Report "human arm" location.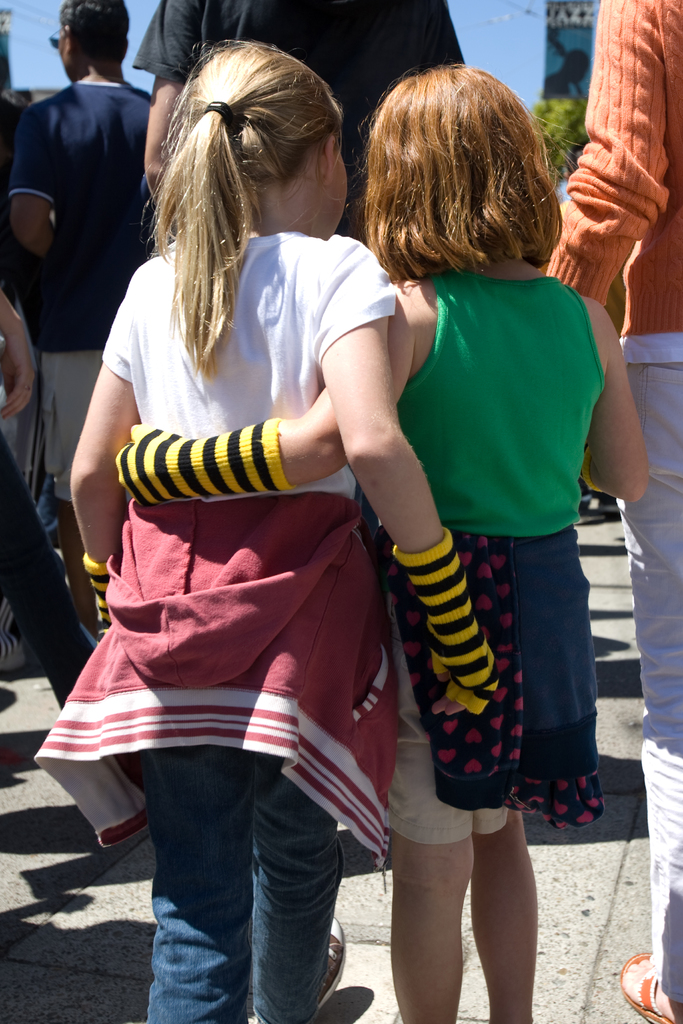
Report: [539,0,667,308].
